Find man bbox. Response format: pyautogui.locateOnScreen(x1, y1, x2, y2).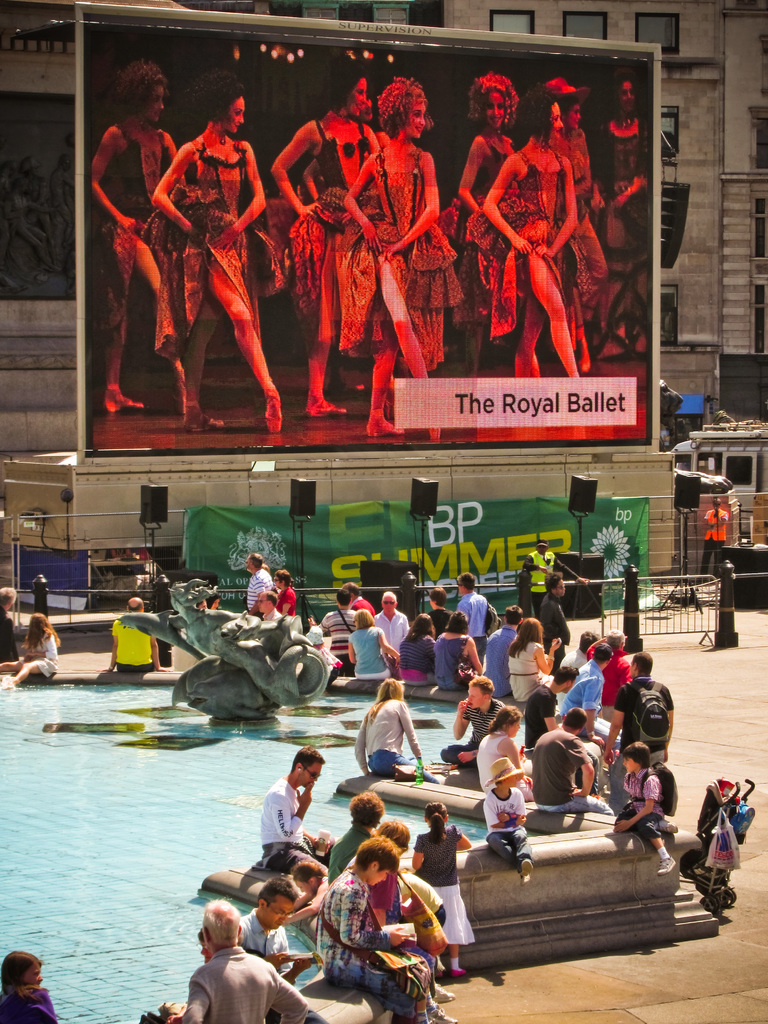
pyautogui.locateOnScreen(261, 745, 333, 870).
